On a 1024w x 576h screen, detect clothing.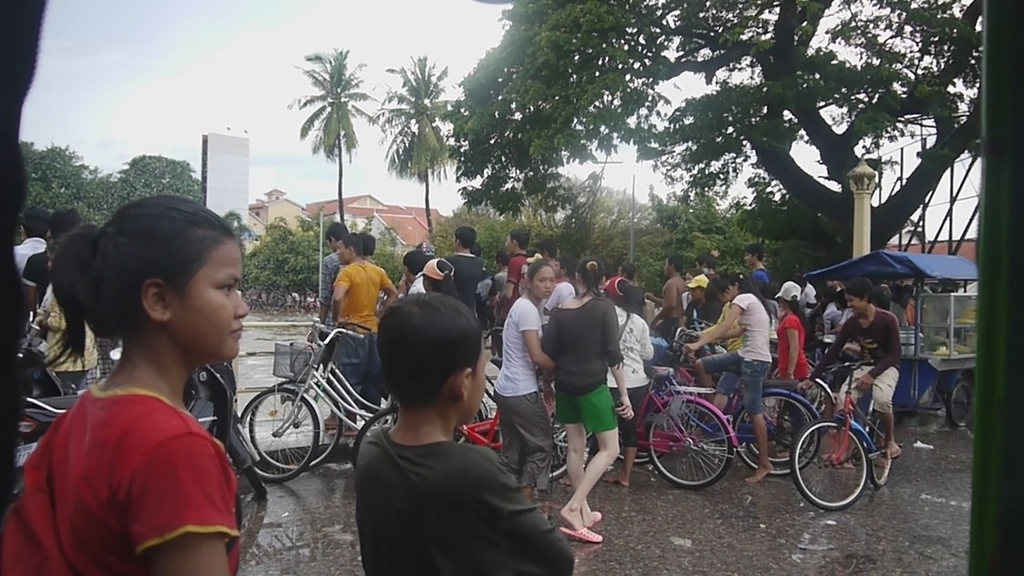
[left=450, top=250, right=489, bottom=308].
